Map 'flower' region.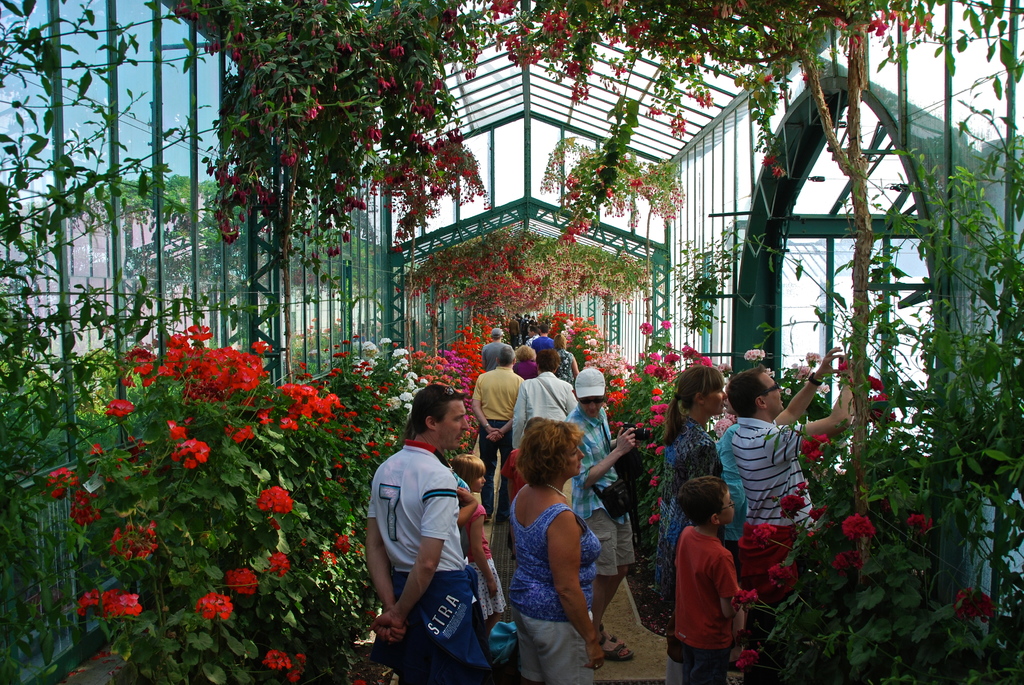
Mapped to region(221, 567, 255, 598).
